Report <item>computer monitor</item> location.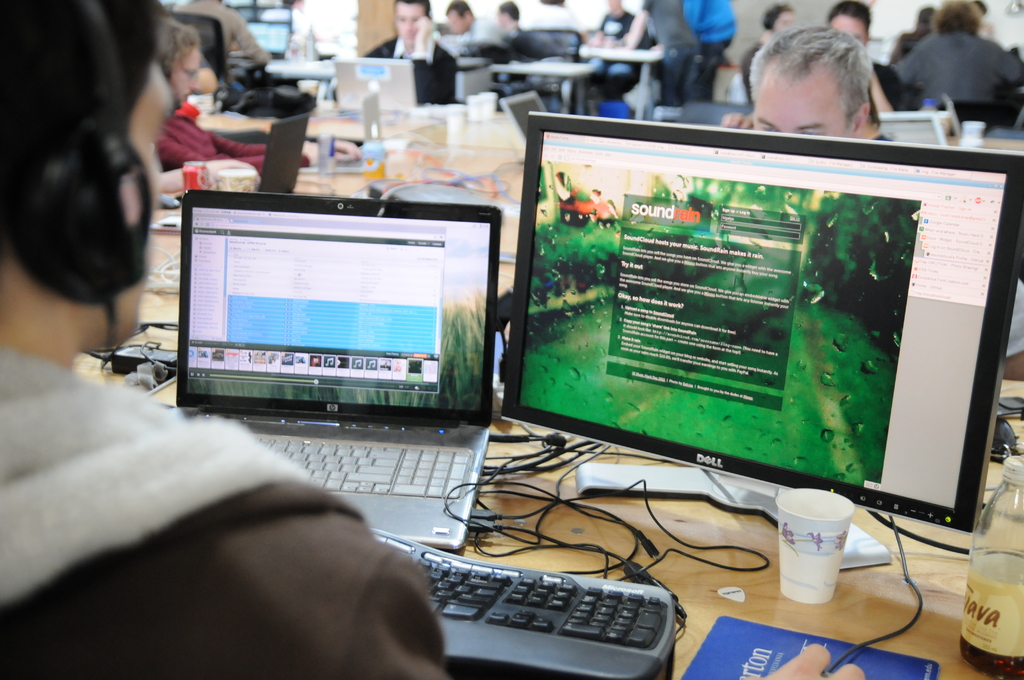
Report: 461, 86, 1023, 608.
